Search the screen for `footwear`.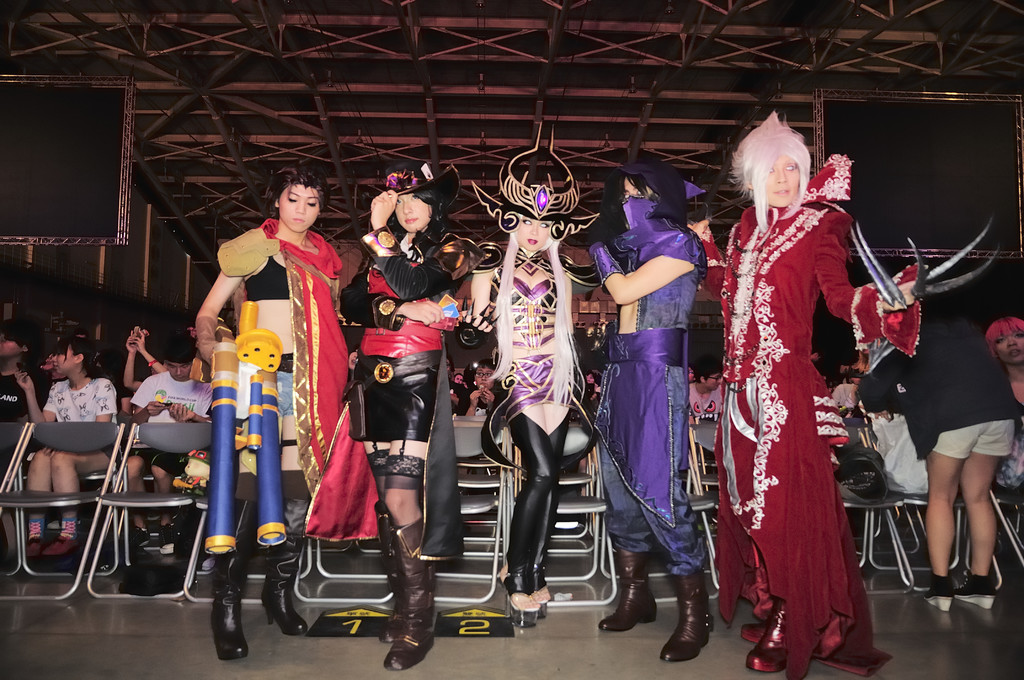
Found at [956,574,996,611].
